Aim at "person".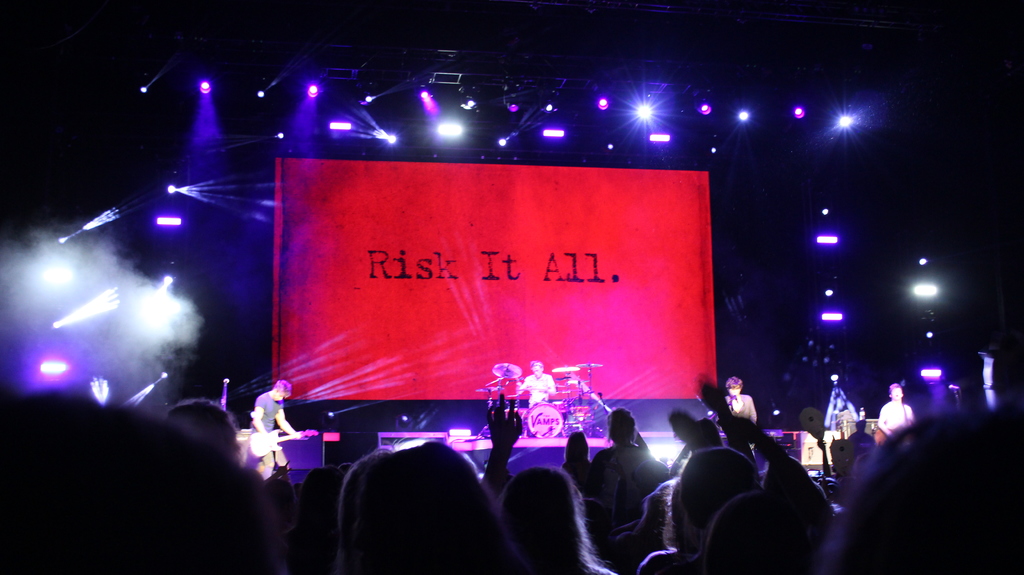
Aimed at bbox=[517, 357, 558, 411].
